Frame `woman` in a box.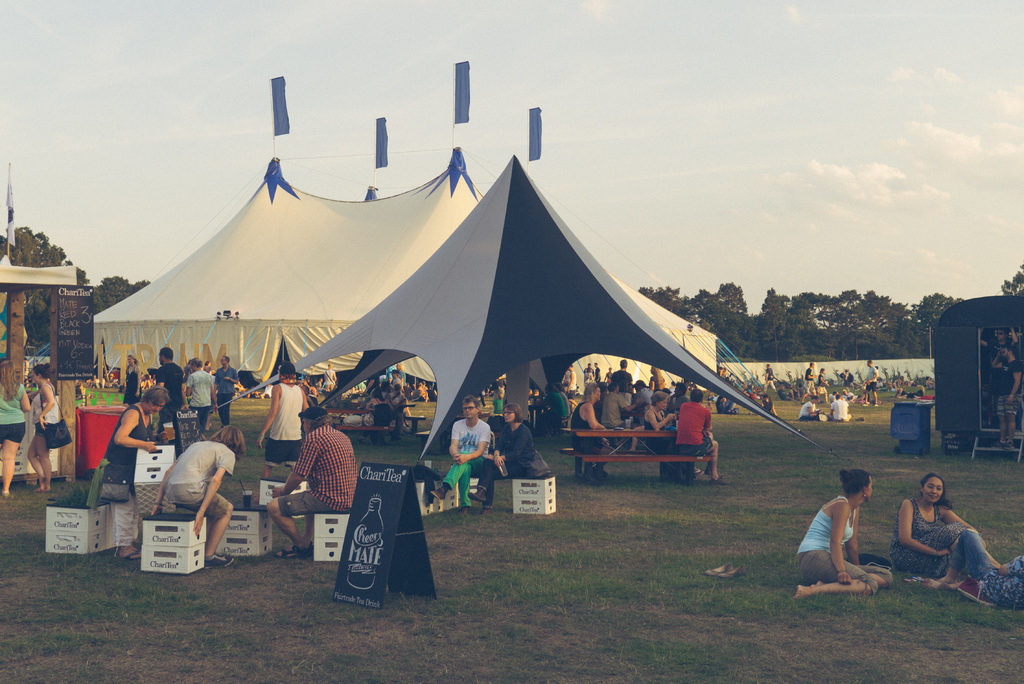
detection(122, 354, 141, 403).
